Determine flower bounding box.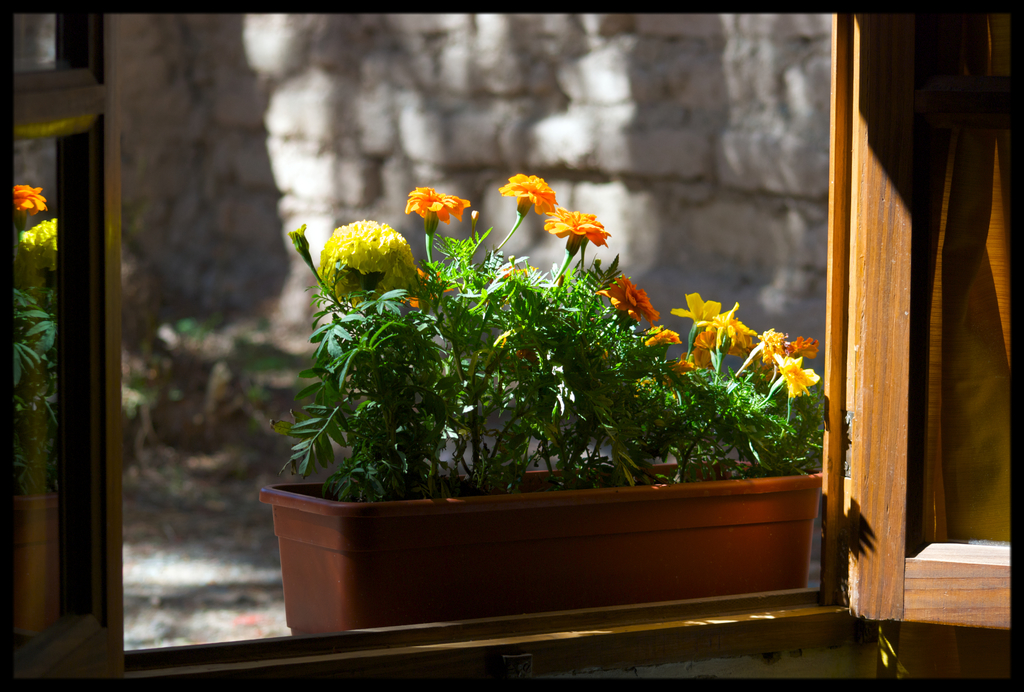
Determined: rect(670, 358, 694, 372).
